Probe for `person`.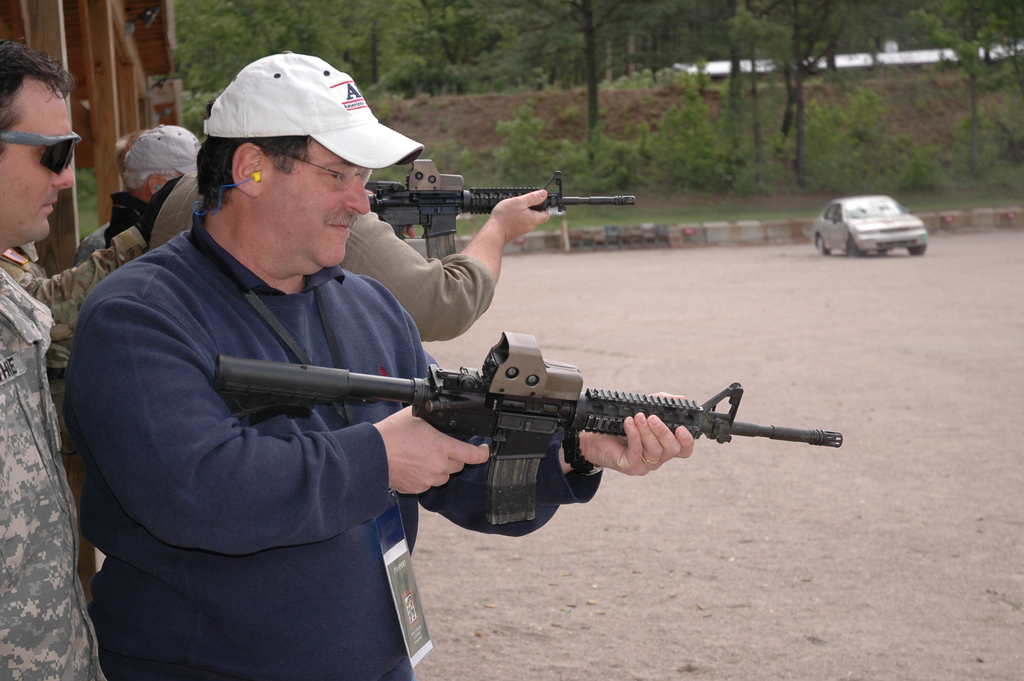
Probe result: box(67, 118, 201, 268).
